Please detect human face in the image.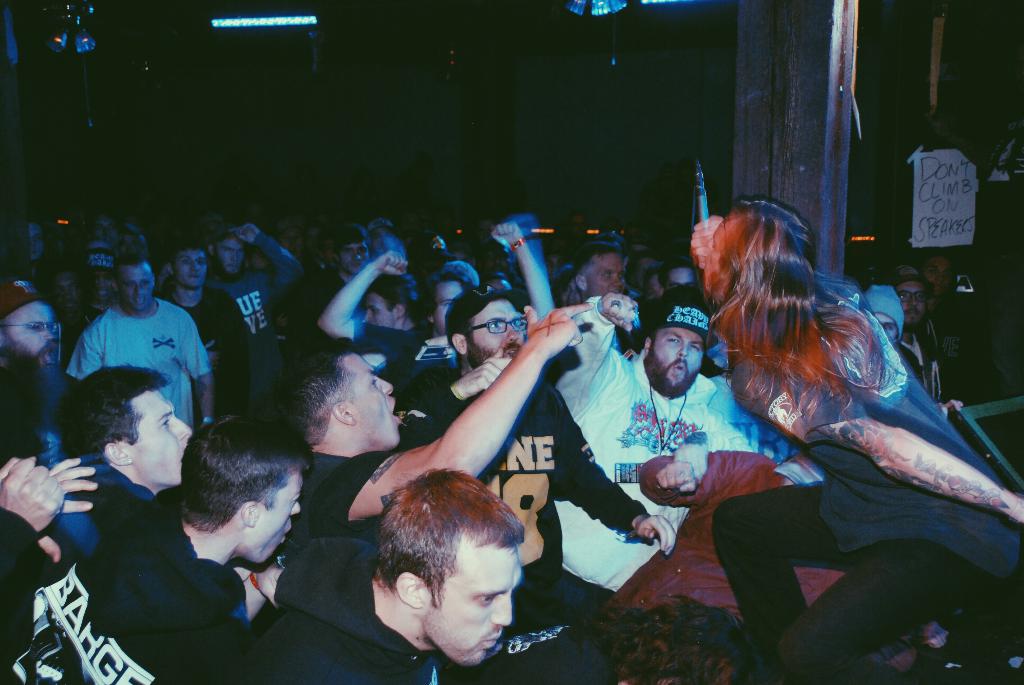
left=340, top=238, right=370, bottom=273.
